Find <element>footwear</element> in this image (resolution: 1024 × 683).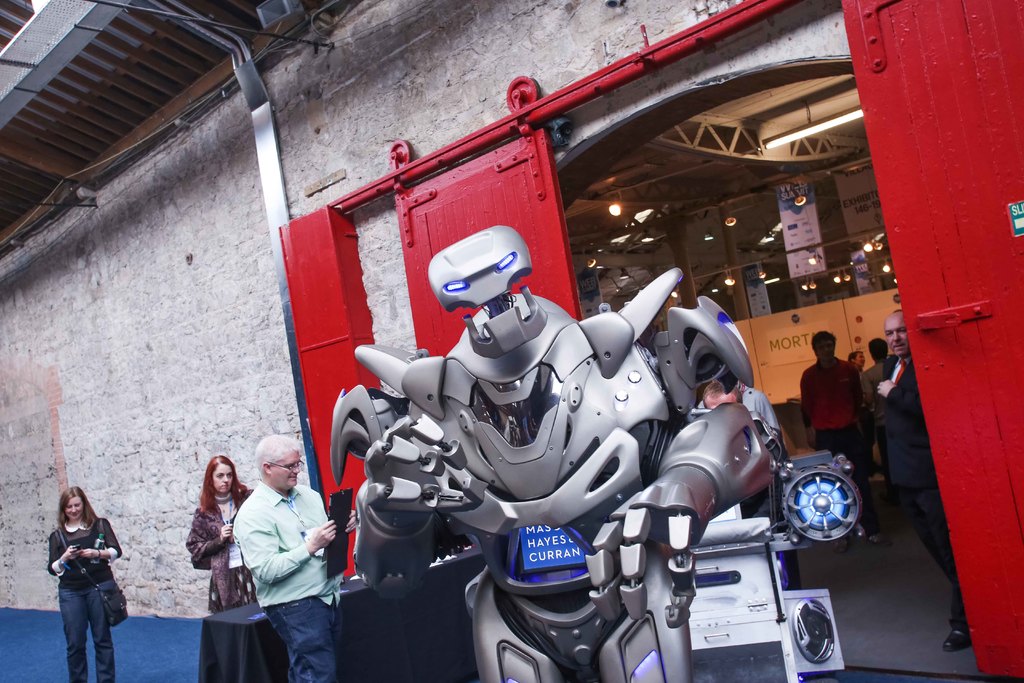
<bbox>868, 532, 890, 546</bbox>.
